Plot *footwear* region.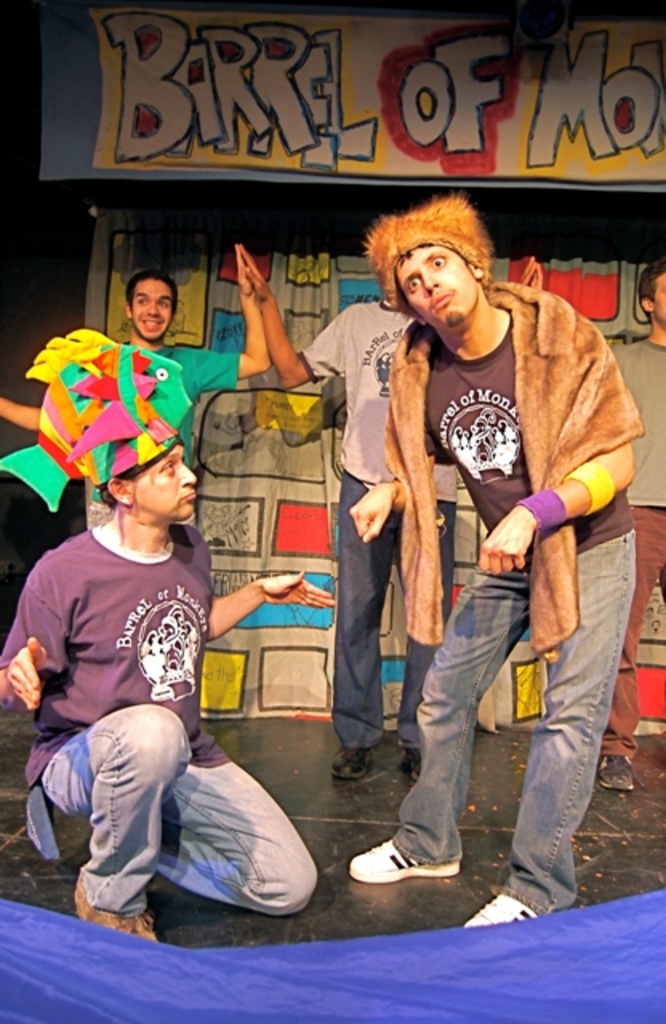
Plotted at bbox(594, 750, 636, 789).
